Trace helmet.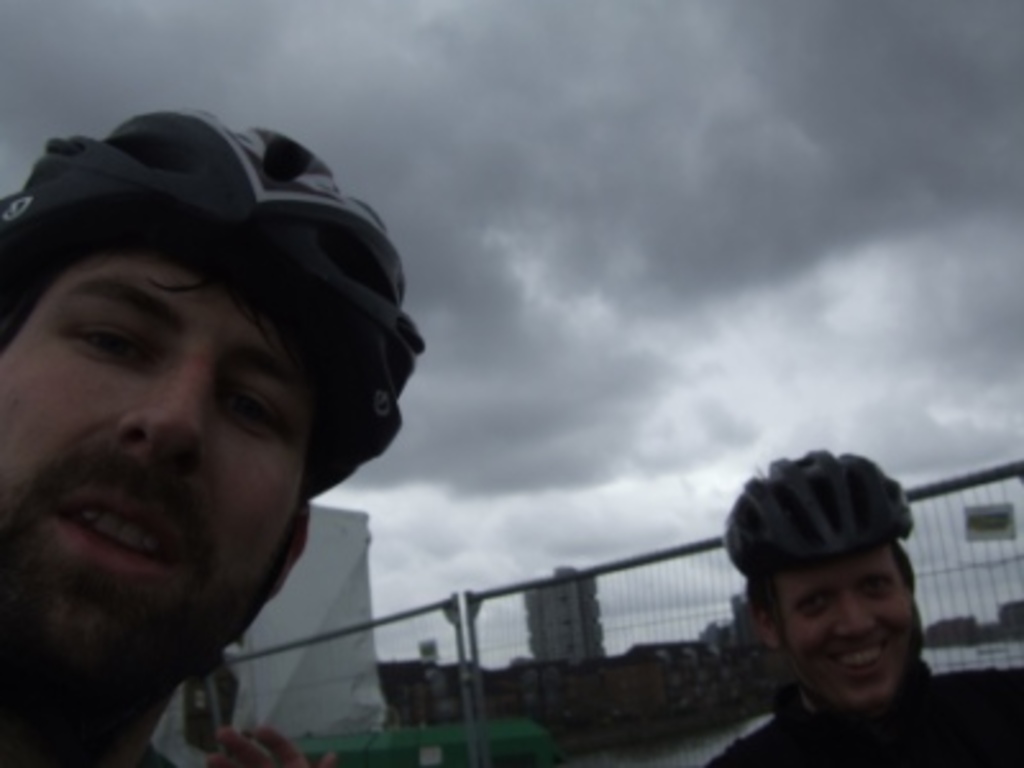
Traced to Rect(730, 463, 924, 699).
